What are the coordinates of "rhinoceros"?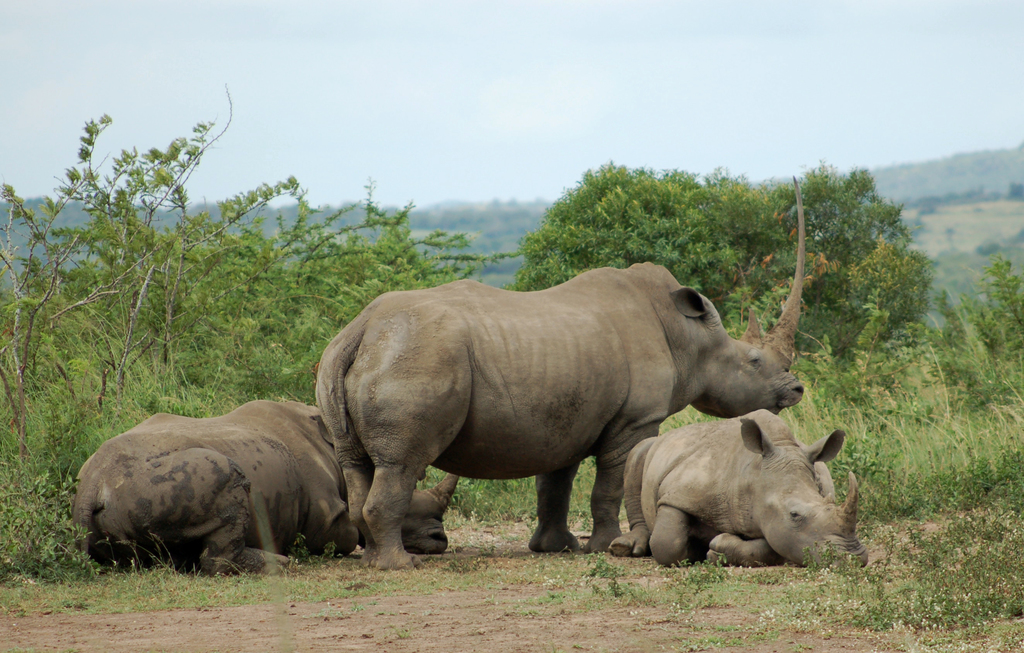
box=[605, 409, 866, 569].
